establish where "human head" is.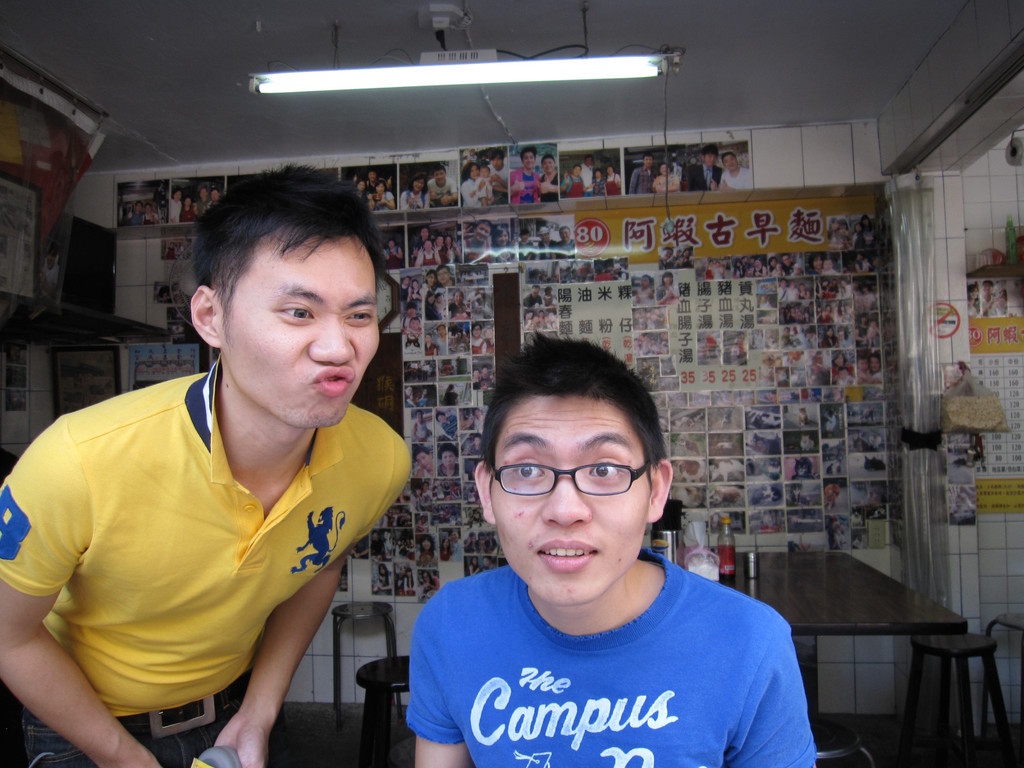
Established at x1=423 y1=334 x2=432 y2=345.
